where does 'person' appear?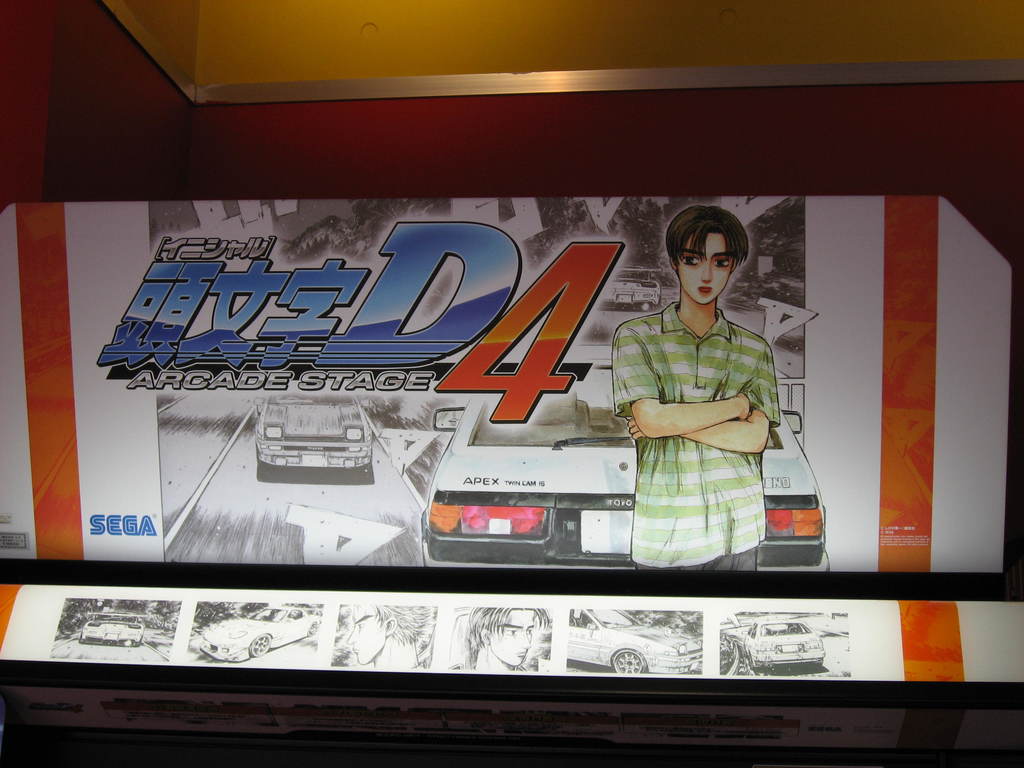
Appears at [x1=451, y1=600, x2=552, y2=675].
